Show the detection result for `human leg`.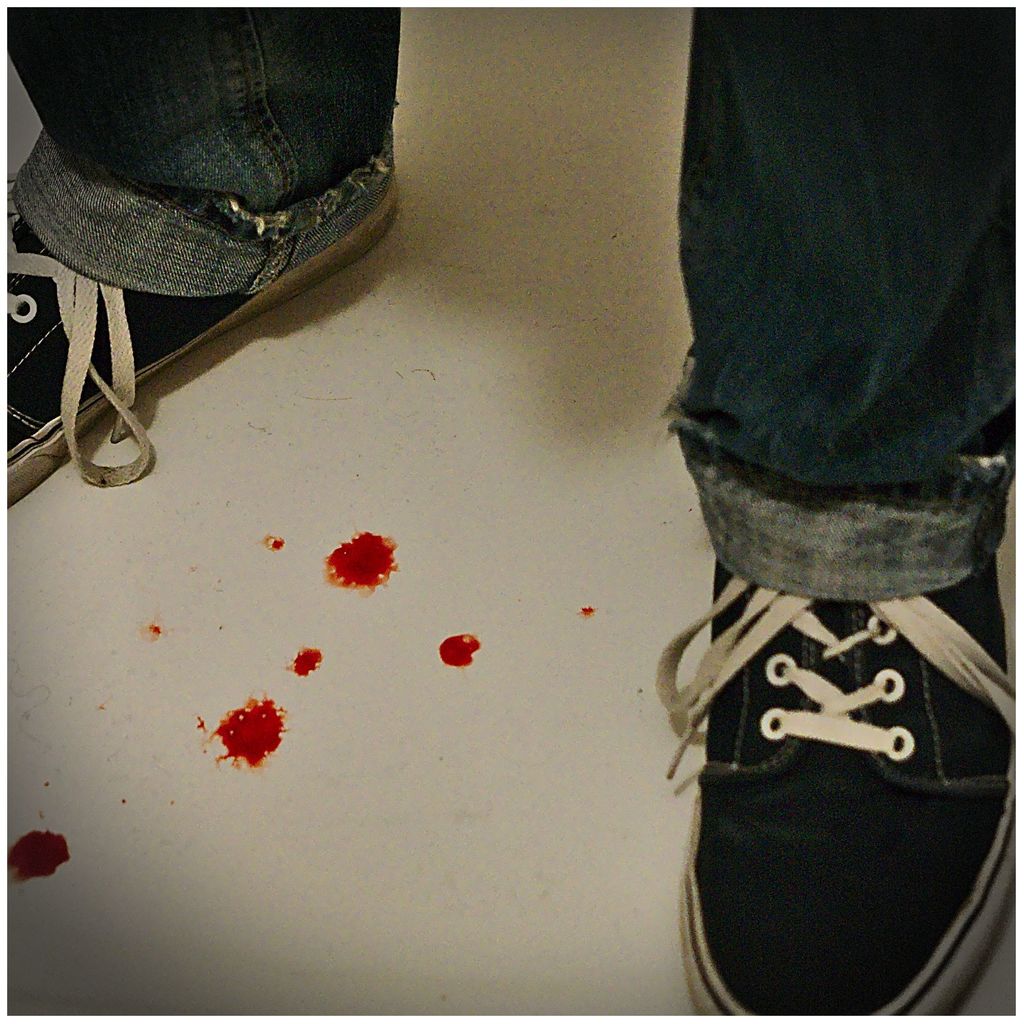
0:0:403:512.
